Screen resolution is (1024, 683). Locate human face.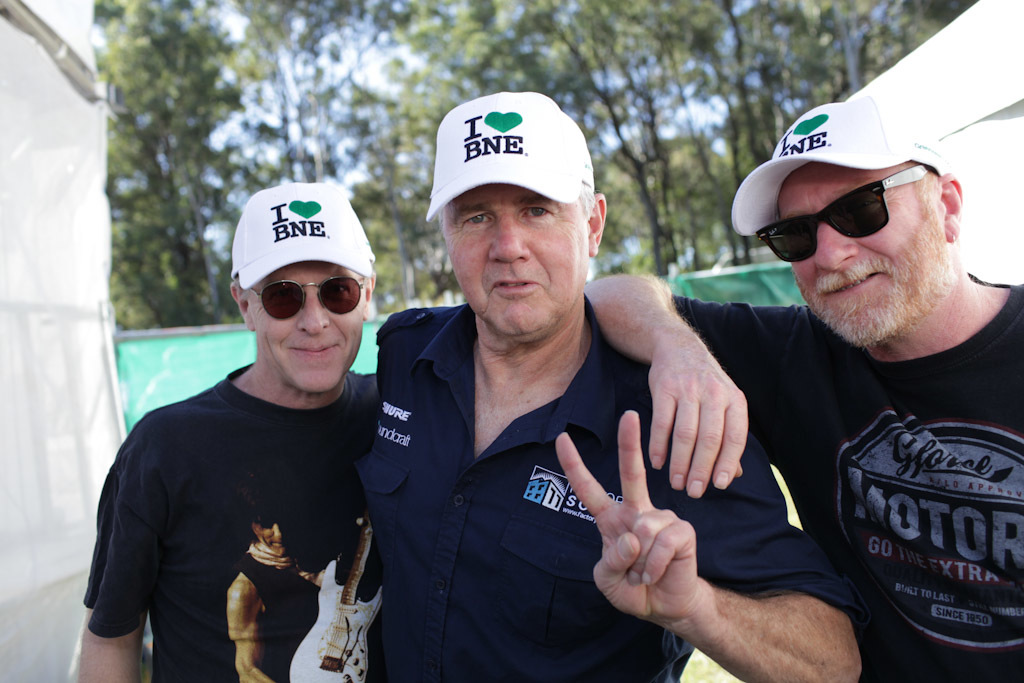
select_region(437, 184, 592, 345).
